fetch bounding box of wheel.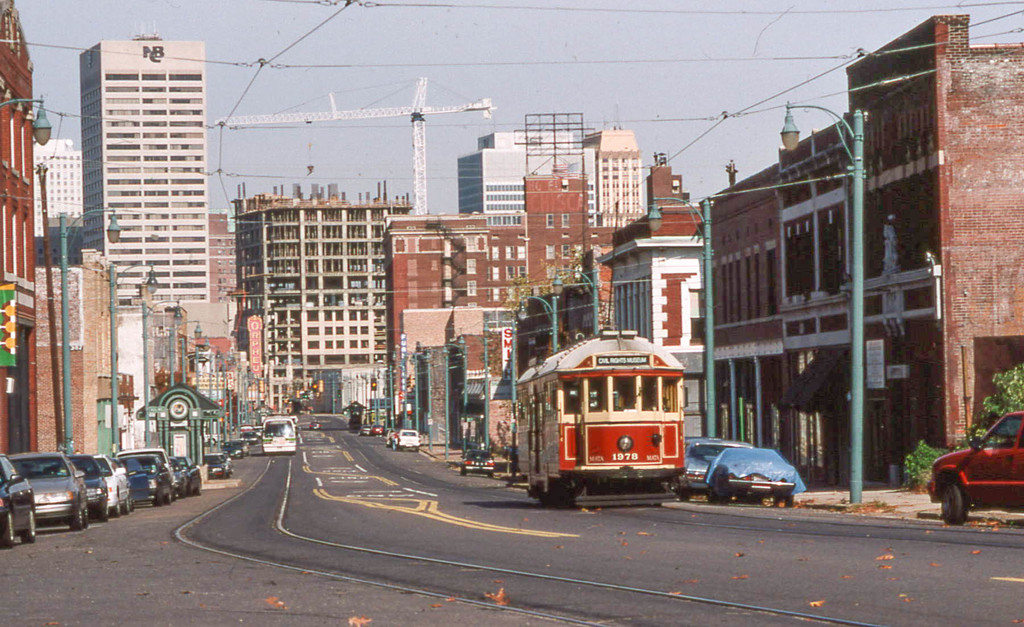
Bbox: rect(79, 505, 88, 526).
